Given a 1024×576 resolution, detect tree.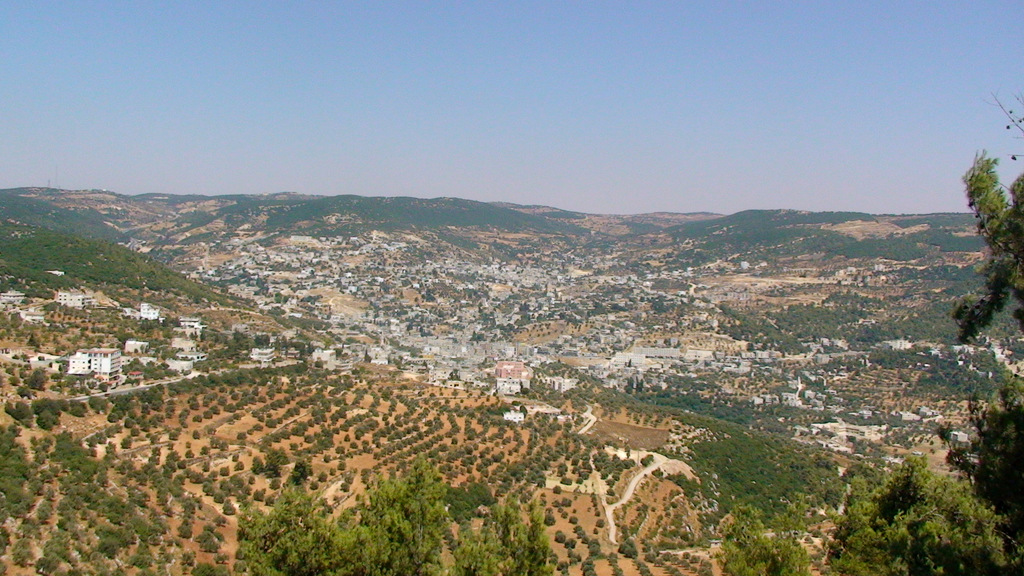
pyautogui.locateOnScreen(719, 506, 820, 575).
